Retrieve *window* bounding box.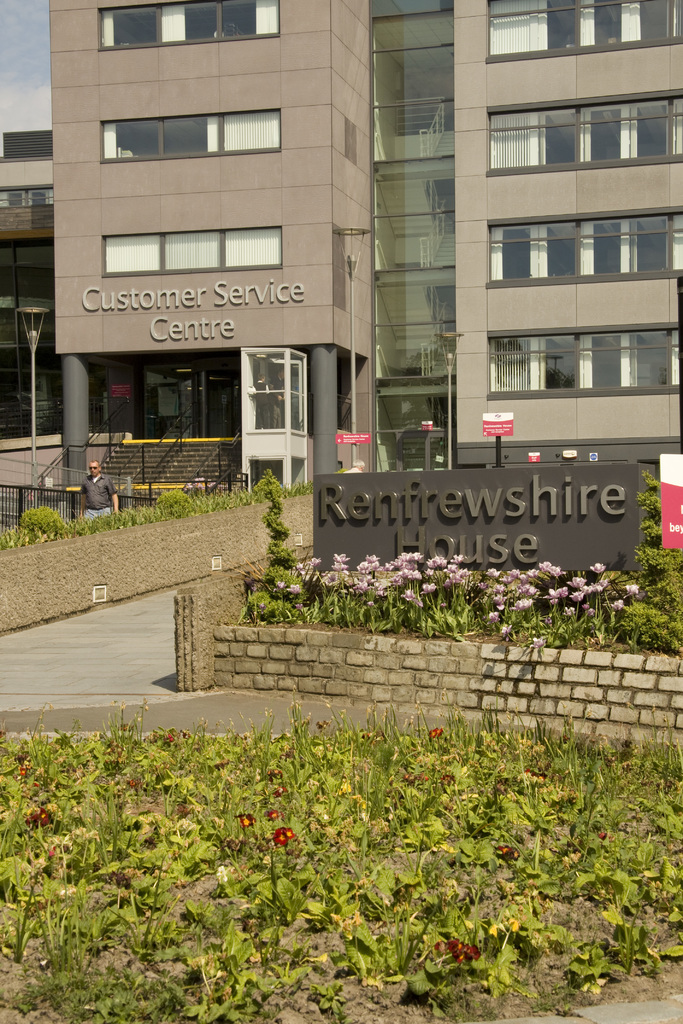
Bounding box: {"x1": 488, "y1": 88, "x2": 682, "y2": 175}.
